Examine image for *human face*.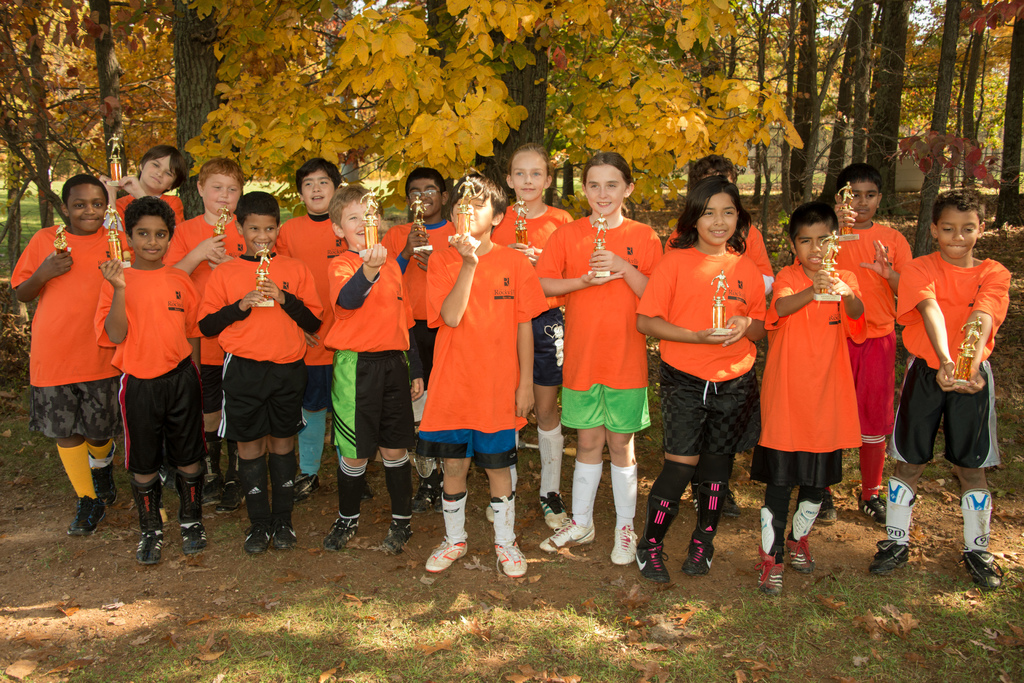
Examination result: bbox=(457, 193, 490, 229).
